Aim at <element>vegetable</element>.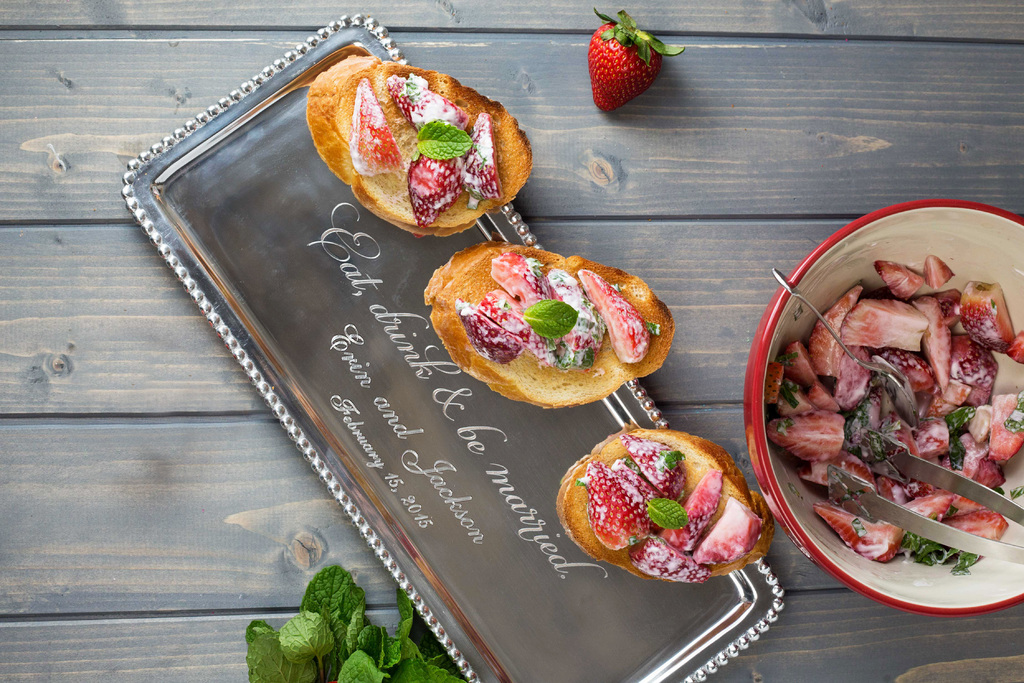
Aimed at locate(243, 568, 460, 682).
